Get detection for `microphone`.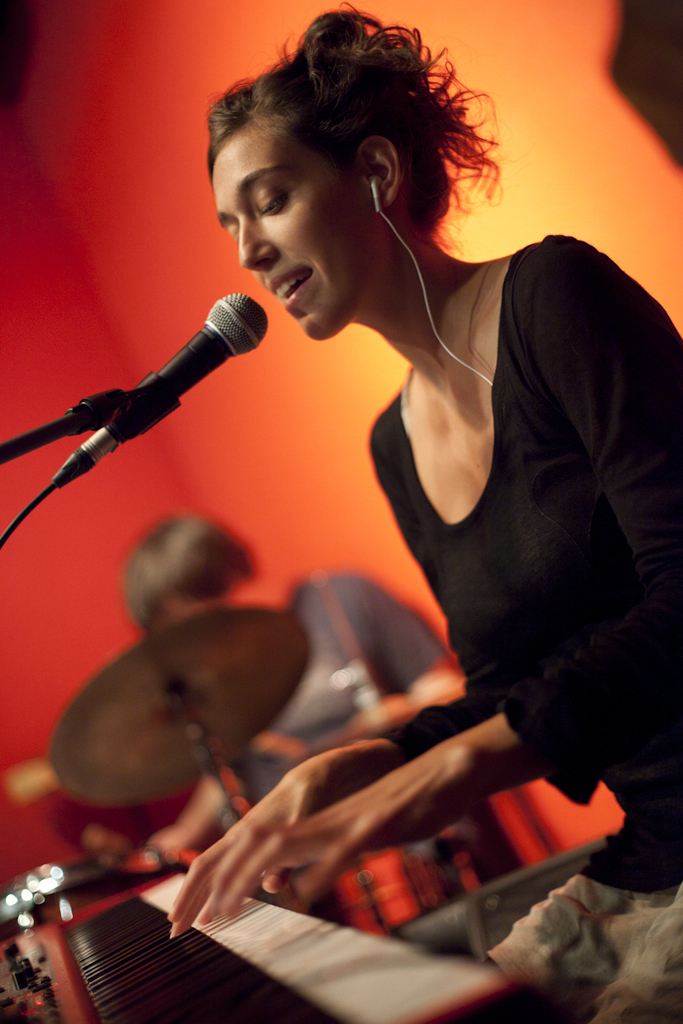
Detection: [58, 303, 277, 493].
